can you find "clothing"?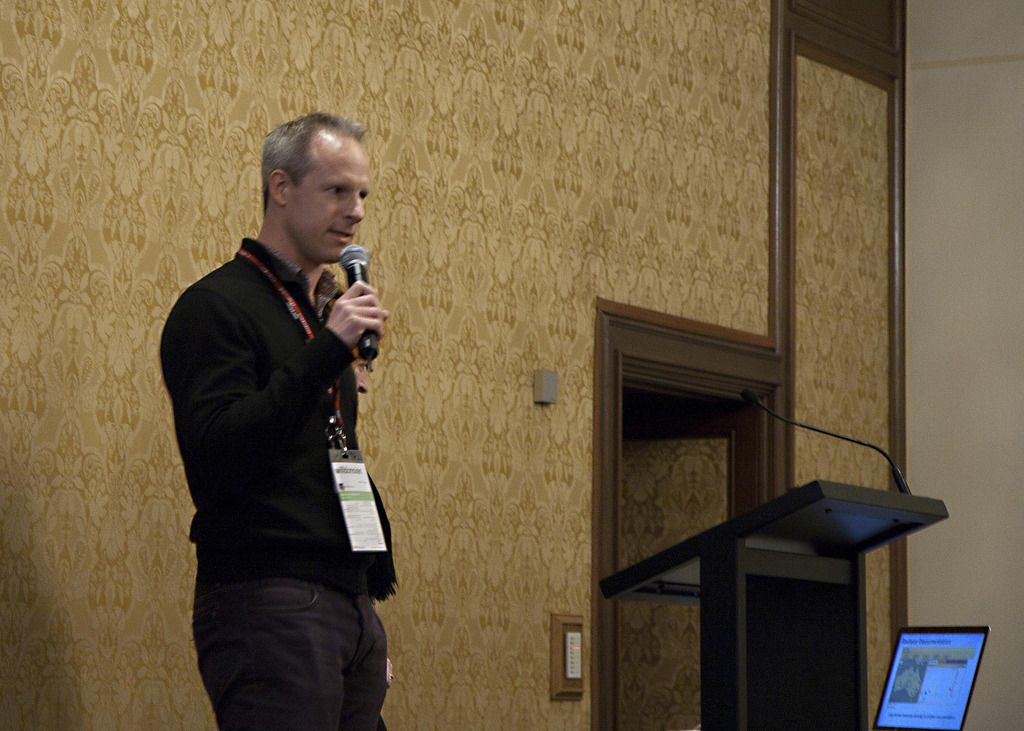
Yes, bounding box: [160,171,403,700].
